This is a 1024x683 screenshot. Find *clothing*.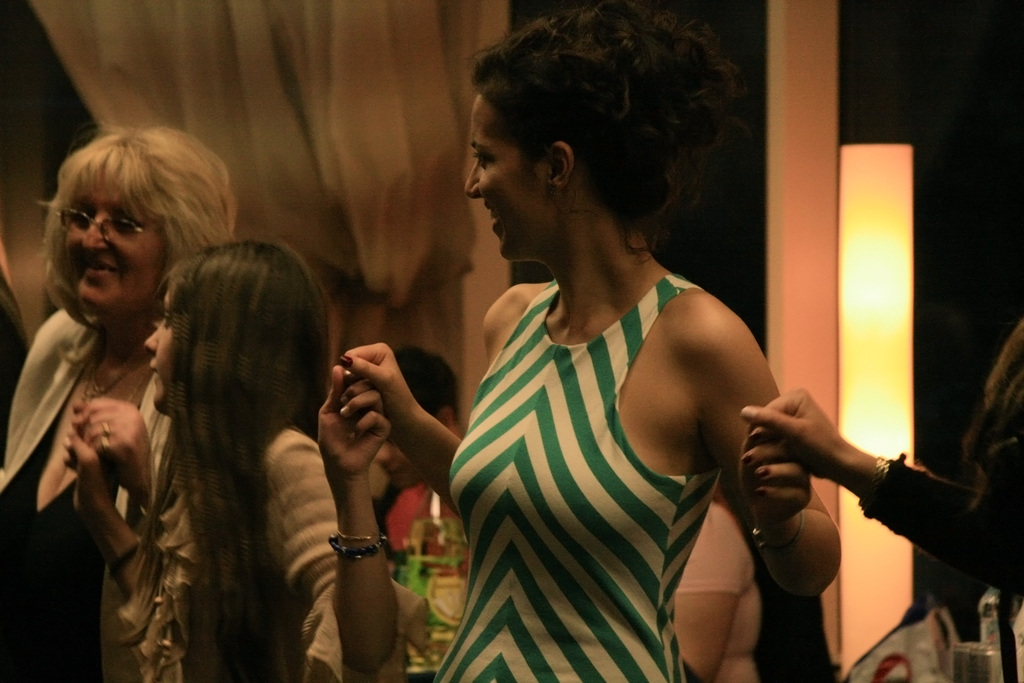
Bounding box: (897,317,1020,654).
